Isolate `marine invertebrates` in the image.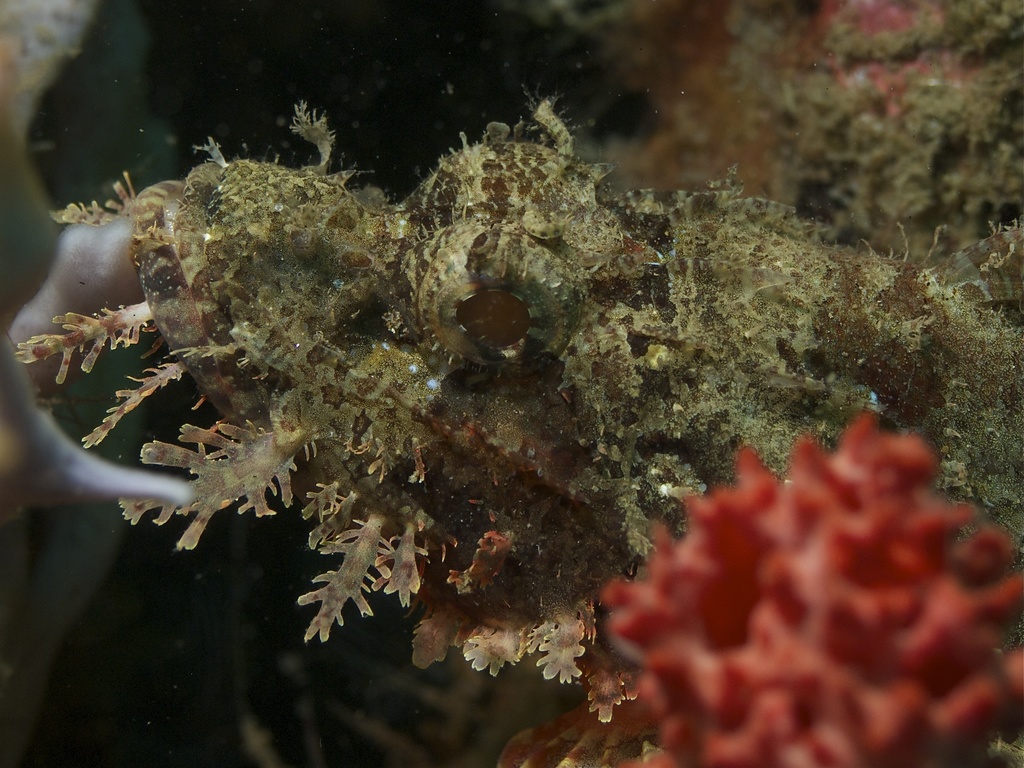
Isolated region: pyautogui.locateOnScreen(593, 393, 1023, 763).
